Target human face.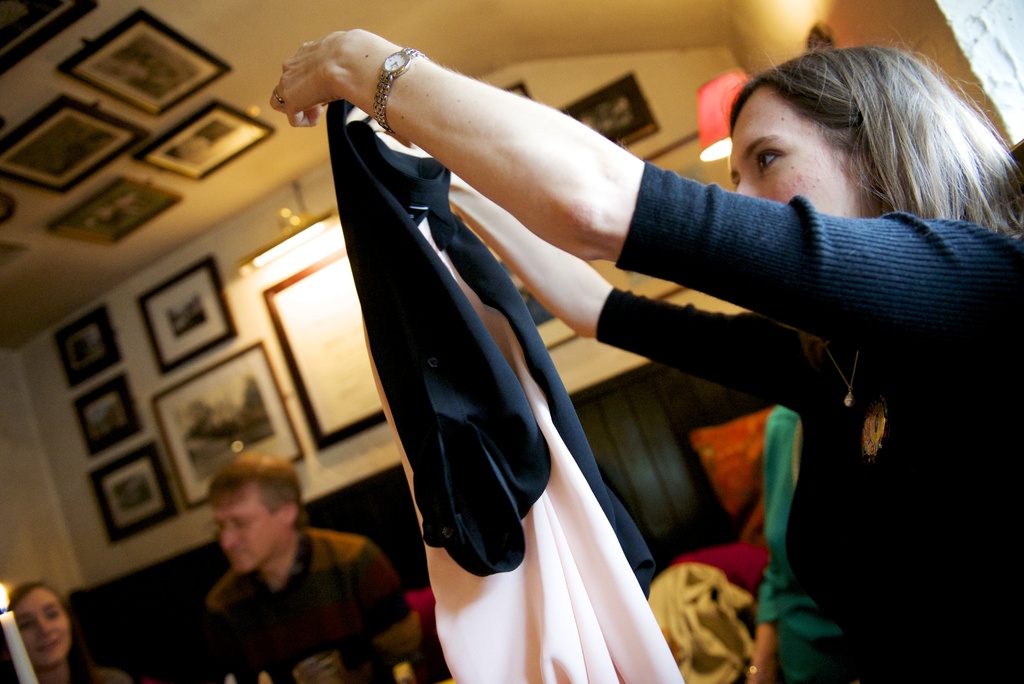
Target region: bbox=[15, 583, 72, 671].
